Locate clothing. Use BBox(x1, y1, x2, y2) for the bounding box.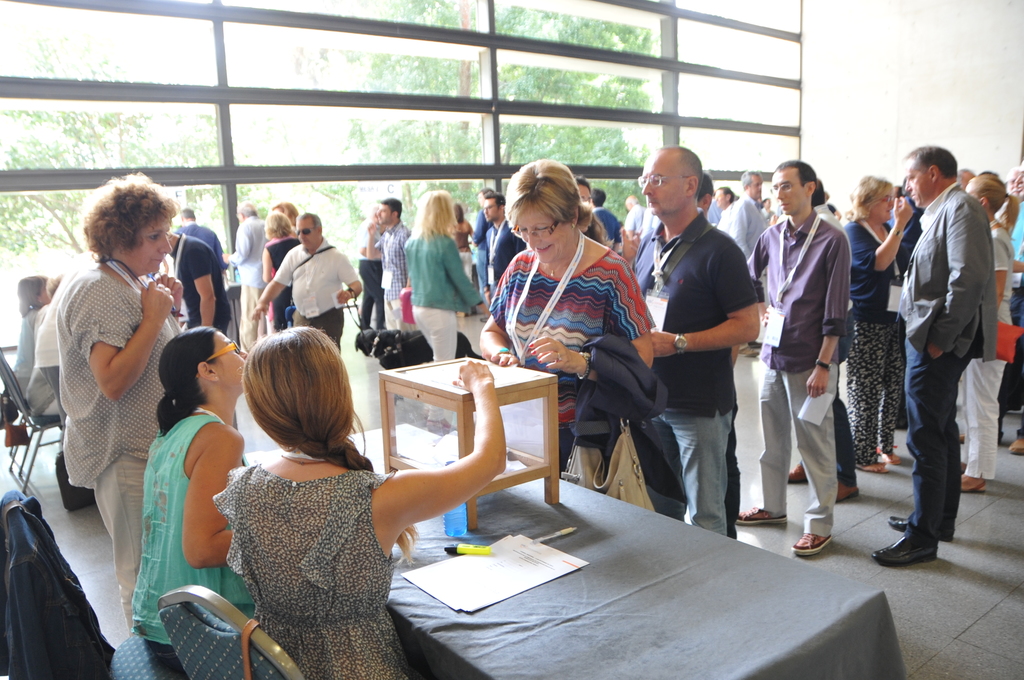
BBox(948, 219, 1009, 482).
